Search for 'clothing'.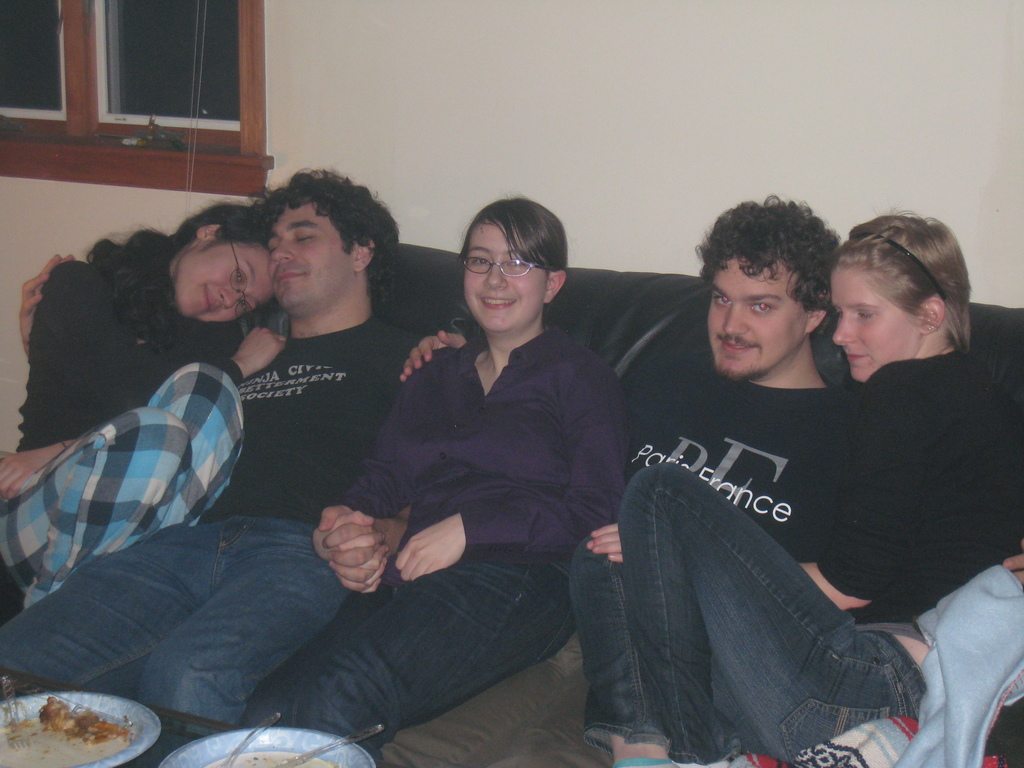
Found at [left=0, top=262, right=258, bottom=609].
